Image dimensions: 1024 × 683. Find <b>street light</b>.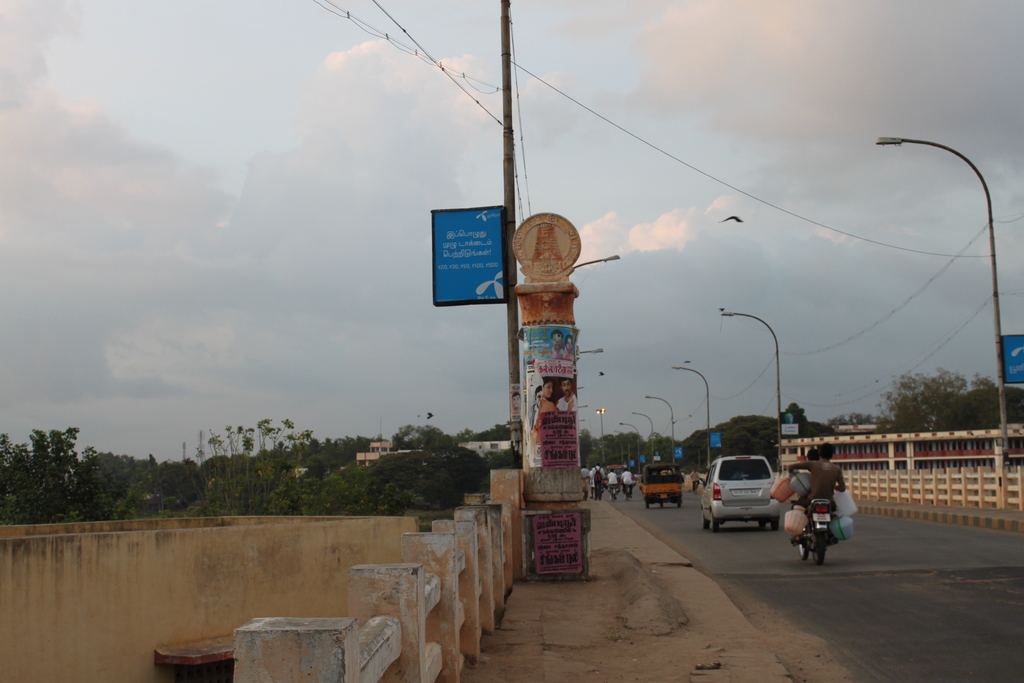
x1=575 y1=344 x2=601 y2=355.
